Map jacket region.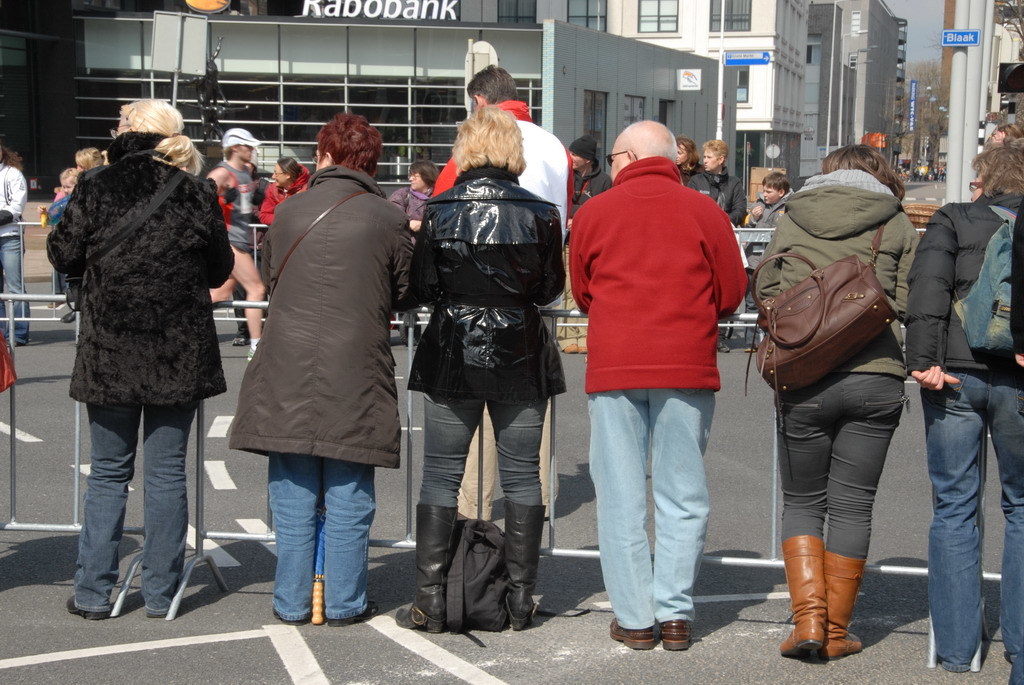
Mapped to pyautogui.locateOnScreen(404, 164, 577, 406).
